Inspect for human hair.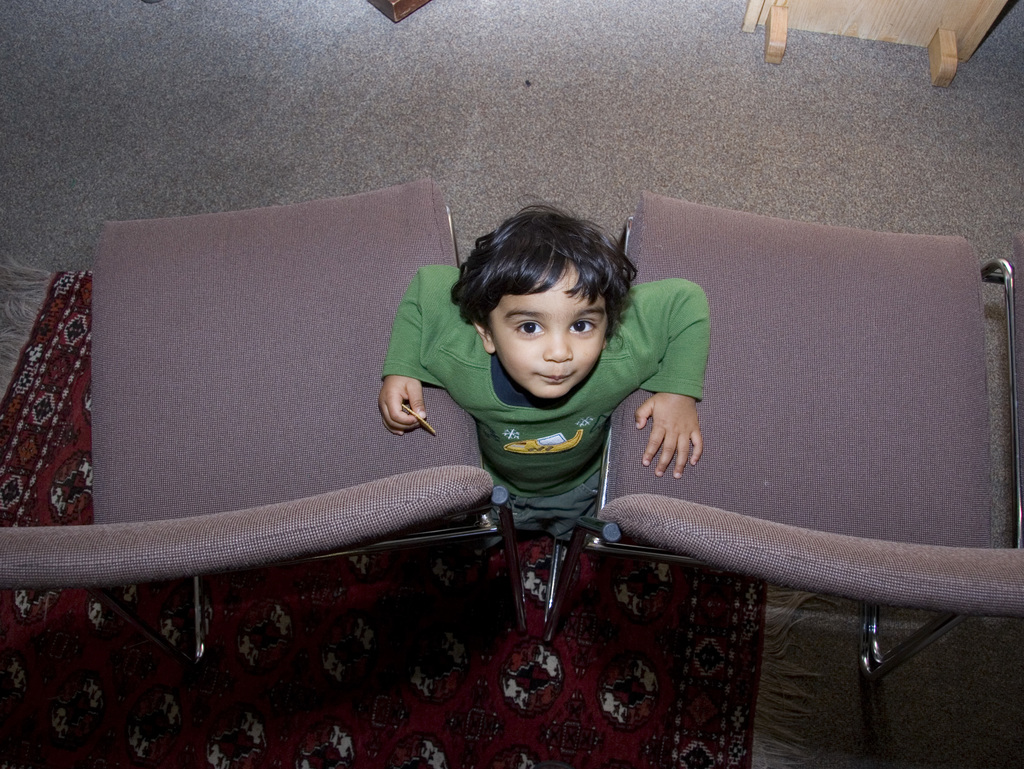
Inspection: bbox(462, 215, 629, 369).
